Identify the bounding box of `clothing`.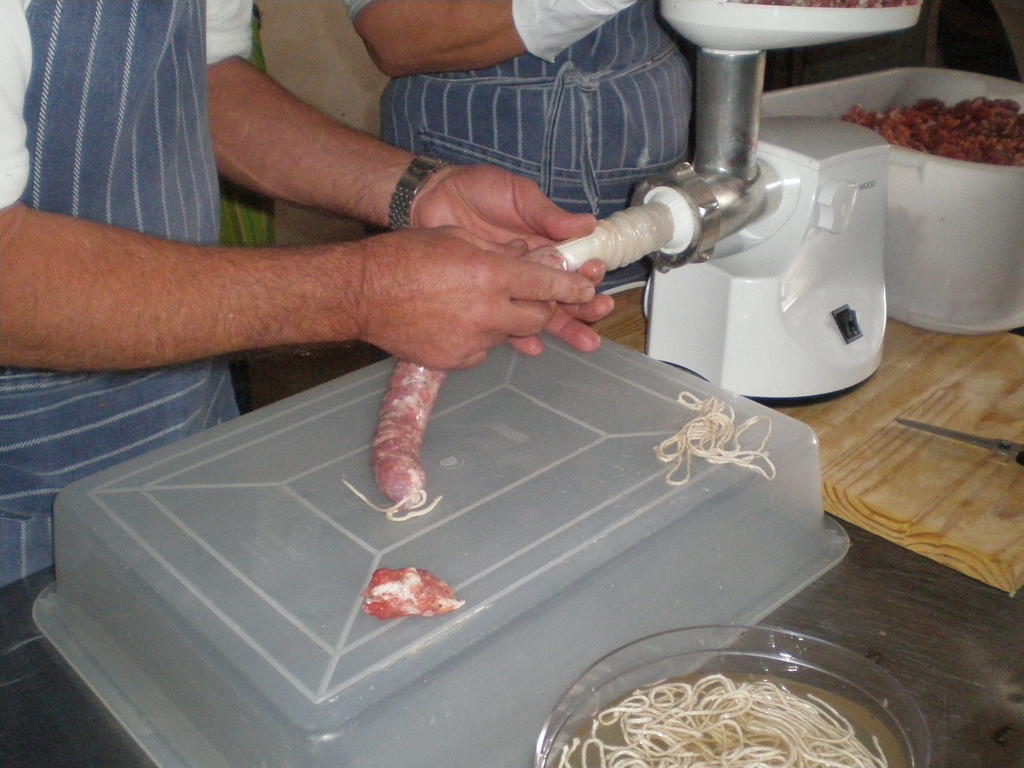
{"x1": 0, "y1": 0, "x2": 252, "y2": 586}.
